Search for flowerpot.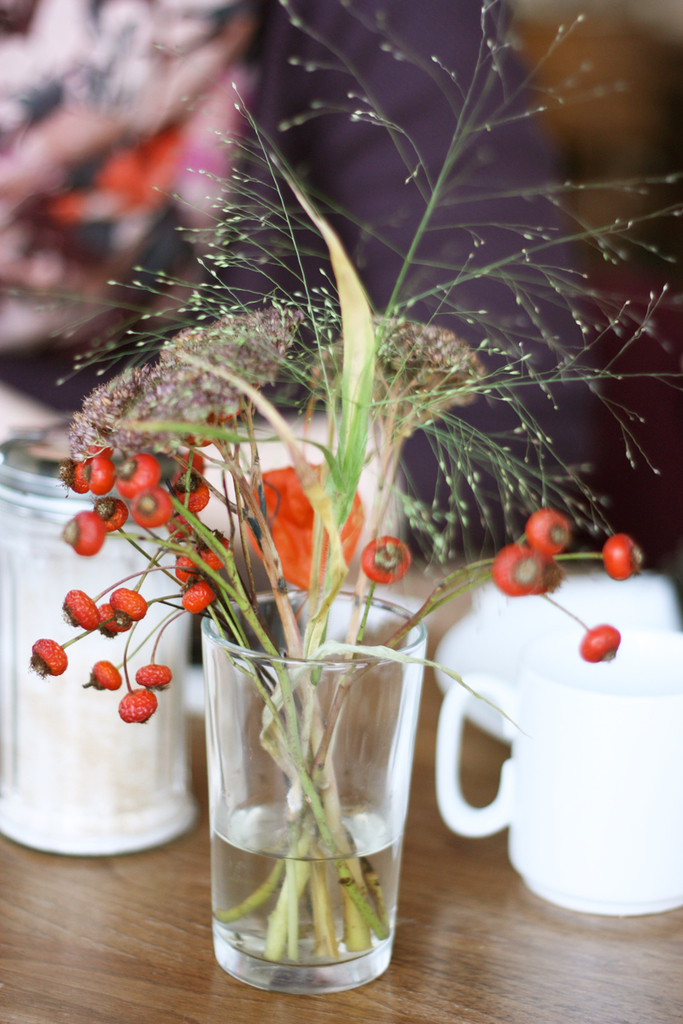
Found at x1=203 y1=582 x2=422 y2=992.
